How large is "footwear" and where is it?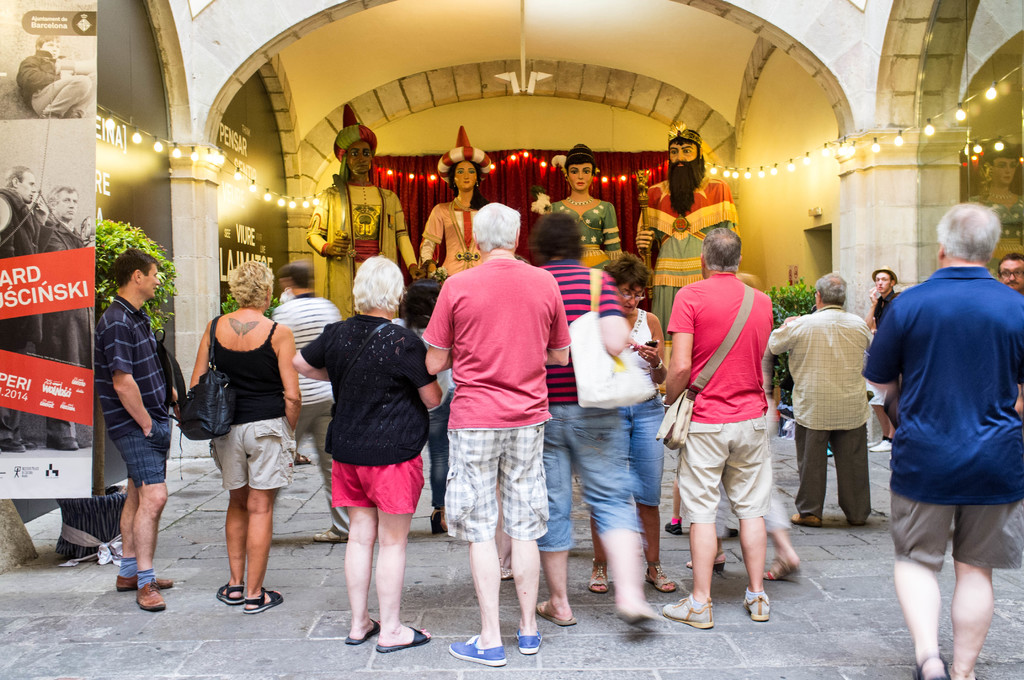
Bounding box: [x1=346, y1=619, x2=383, y2=645].
